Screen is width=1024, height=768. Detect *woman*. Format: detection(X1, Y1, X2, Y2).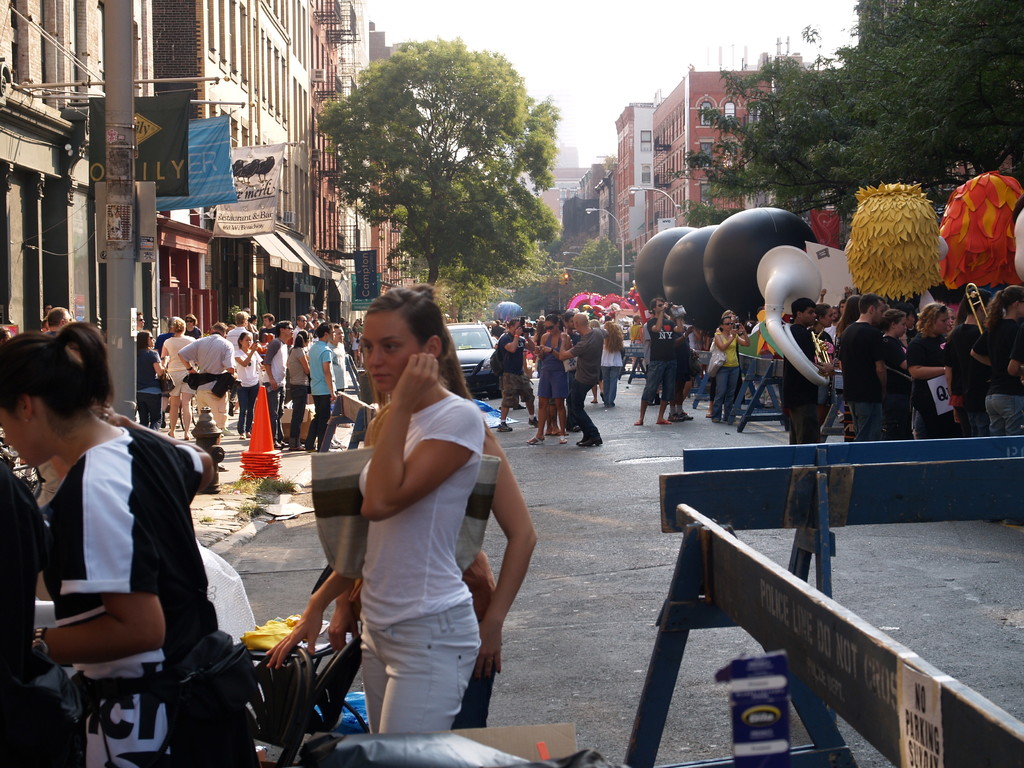
detection(134, 331, 165, 428).
